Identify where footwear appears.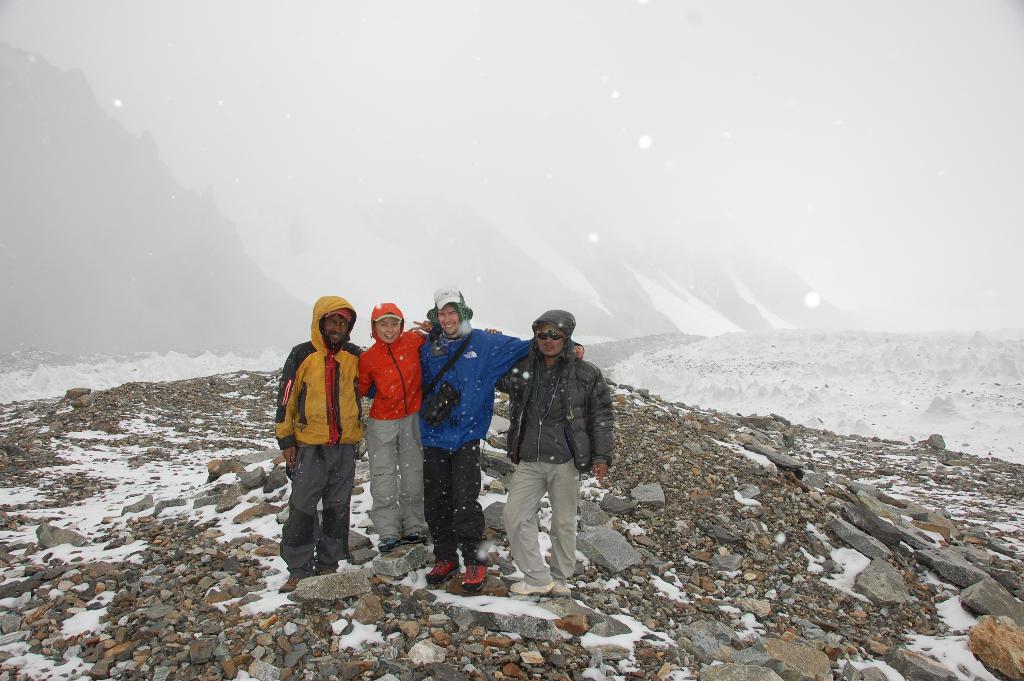
Appears at (378, 534, 400, 554).
